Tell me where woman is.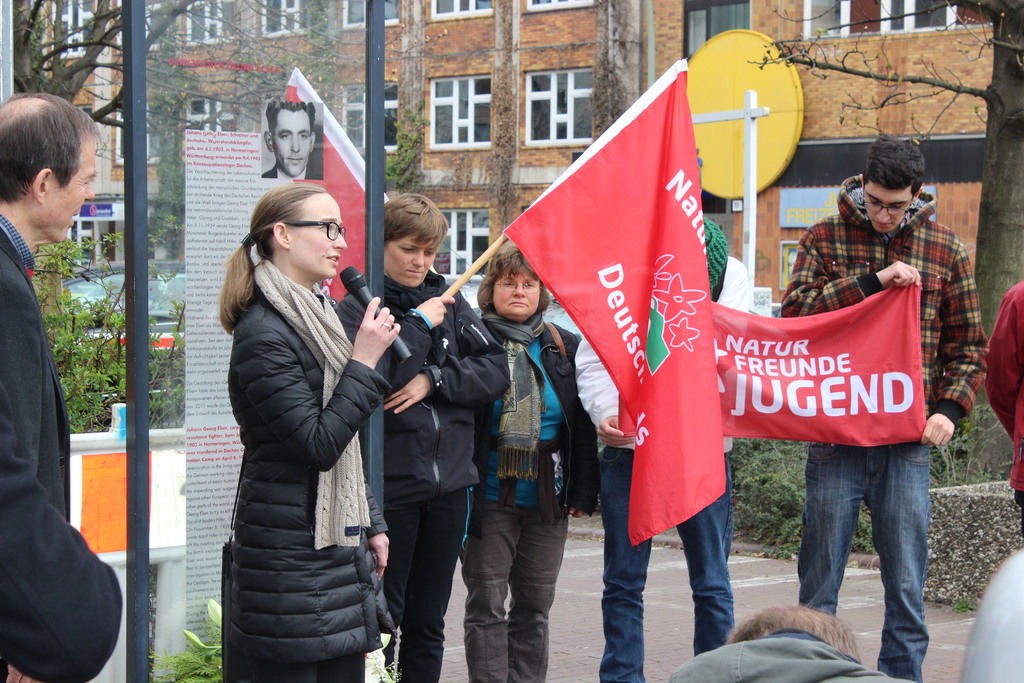
woman is at (207, 131, 388, 682).
